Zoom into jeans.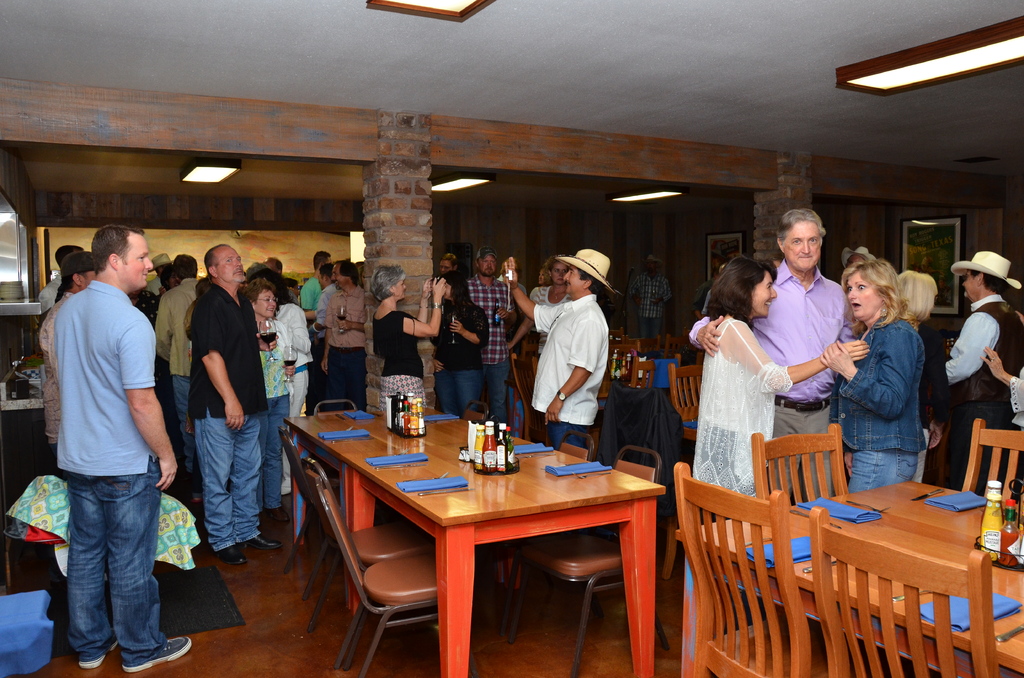
Zoom target: (left=49, top=467, right=161, bottom=670).
